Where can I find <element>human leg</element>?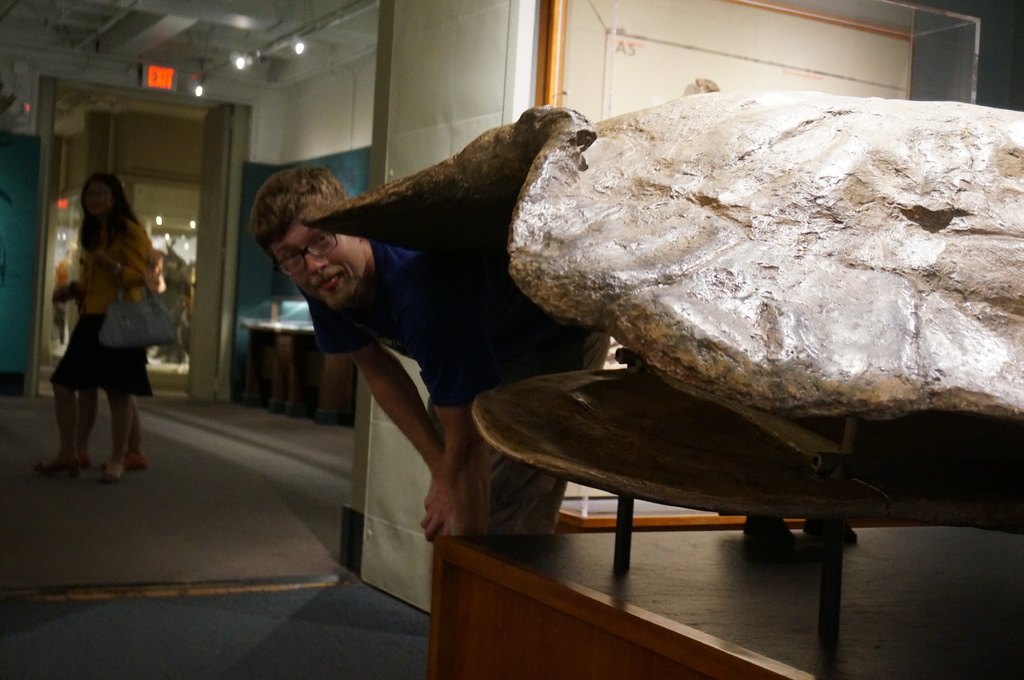
You can find it at box(485, 324, 607, 540).
